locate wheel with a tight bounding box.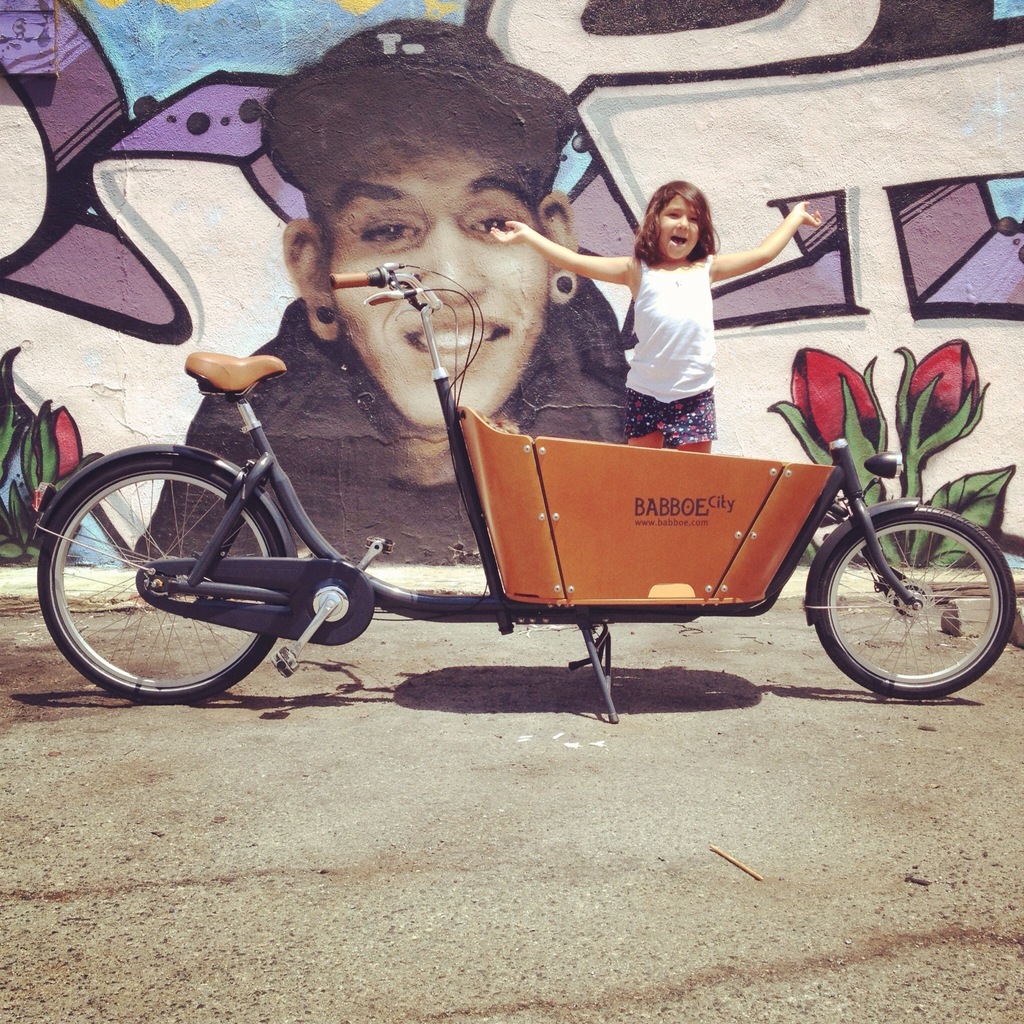
x1=812, y1=511, x2=1022, y2=697.
